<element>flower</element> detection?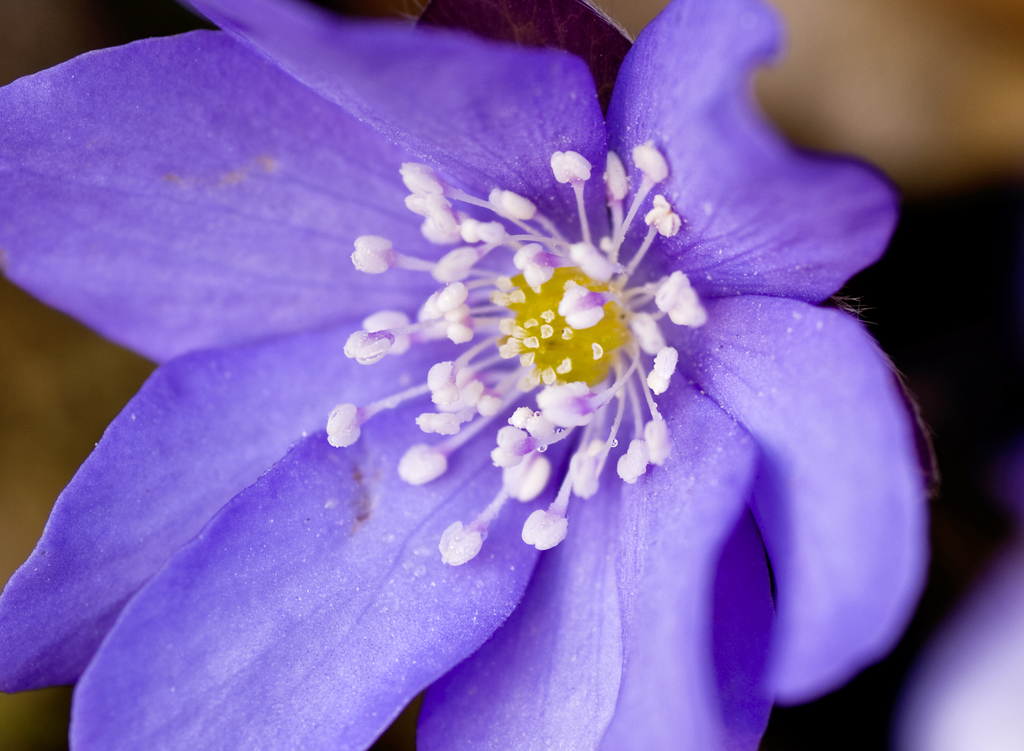
5 0 970 738
